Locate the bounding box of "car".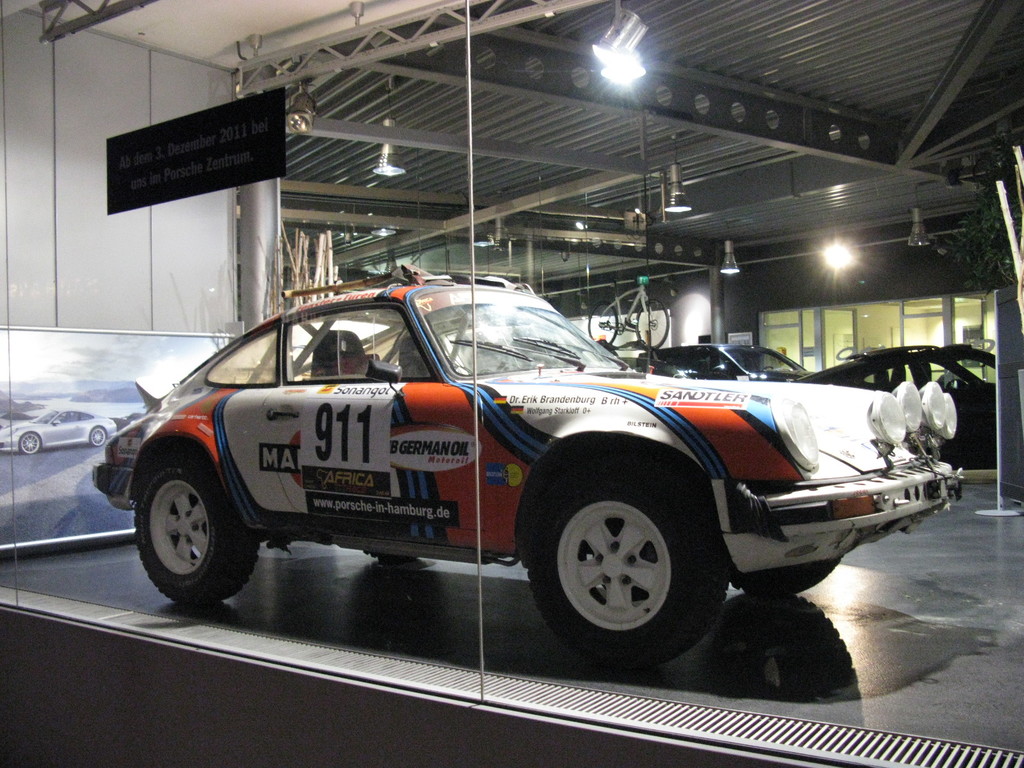
Bounding box: x1=90, y1=261, x2=964, y2=678.
